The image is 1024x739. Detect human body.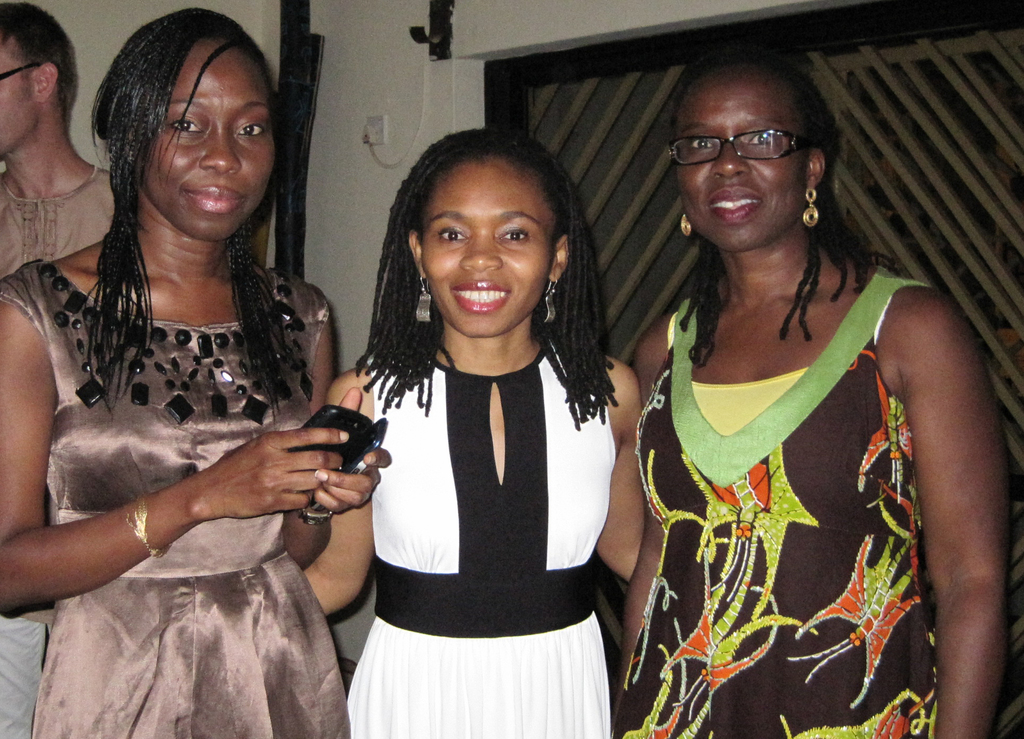
Detection: pyautogui.locateOnScreen(305, 336, 653, 738).
